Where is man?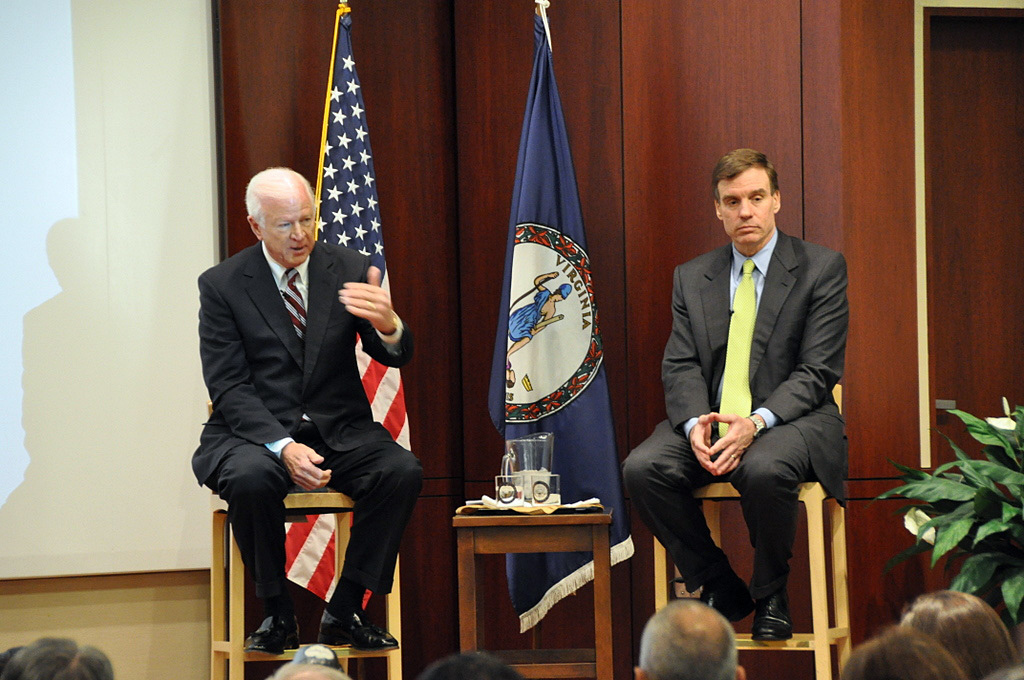
Rect(614, 150, 855, 647).
